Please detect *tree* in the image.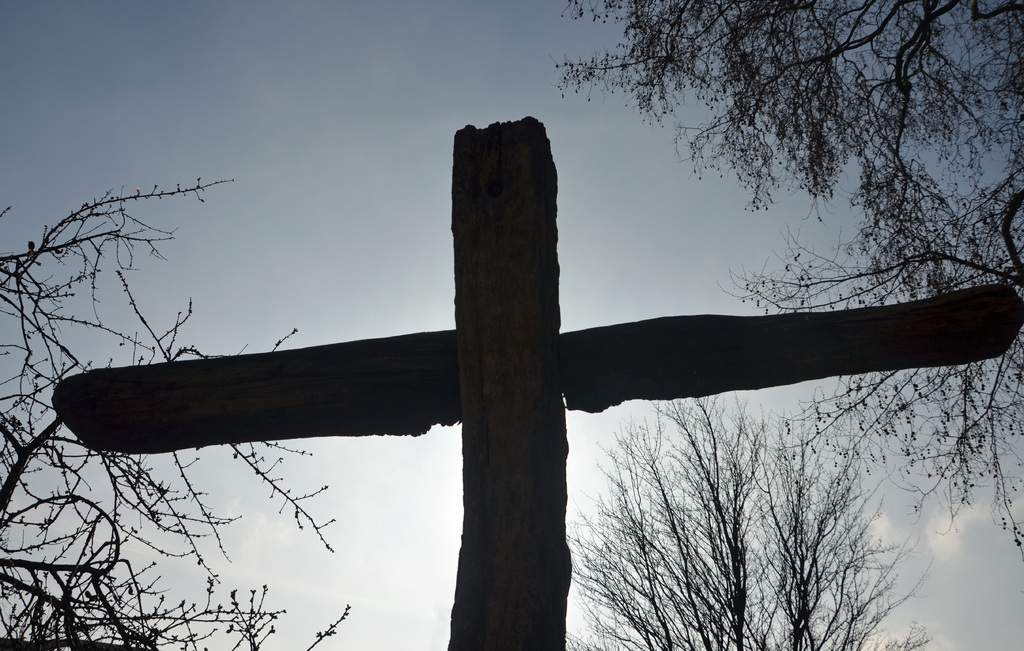
bbox=[1, 172, 355, 650].
